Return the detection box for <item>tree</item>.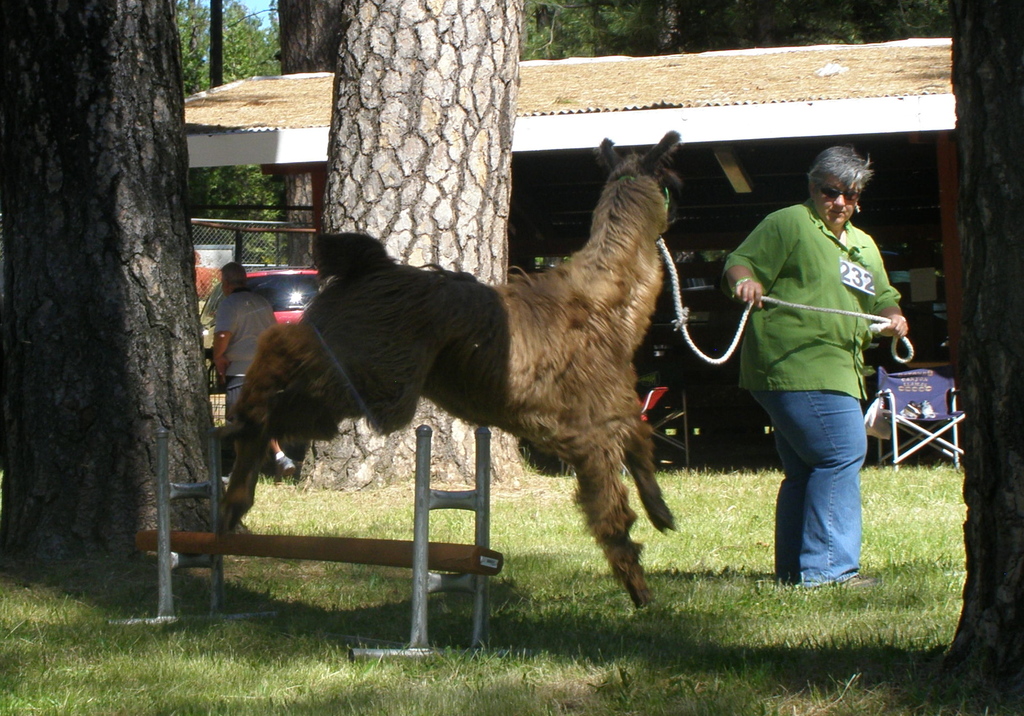
(919,0,1023,710).
